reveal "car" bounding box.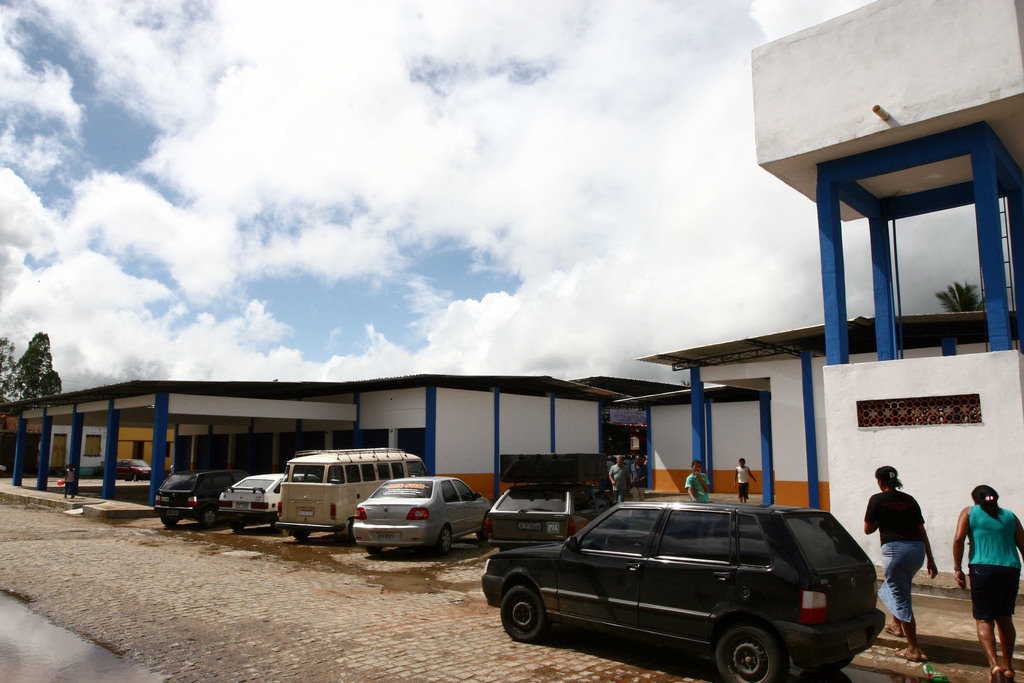
Revealed: <region>147, 454, 252, 533</region>.
